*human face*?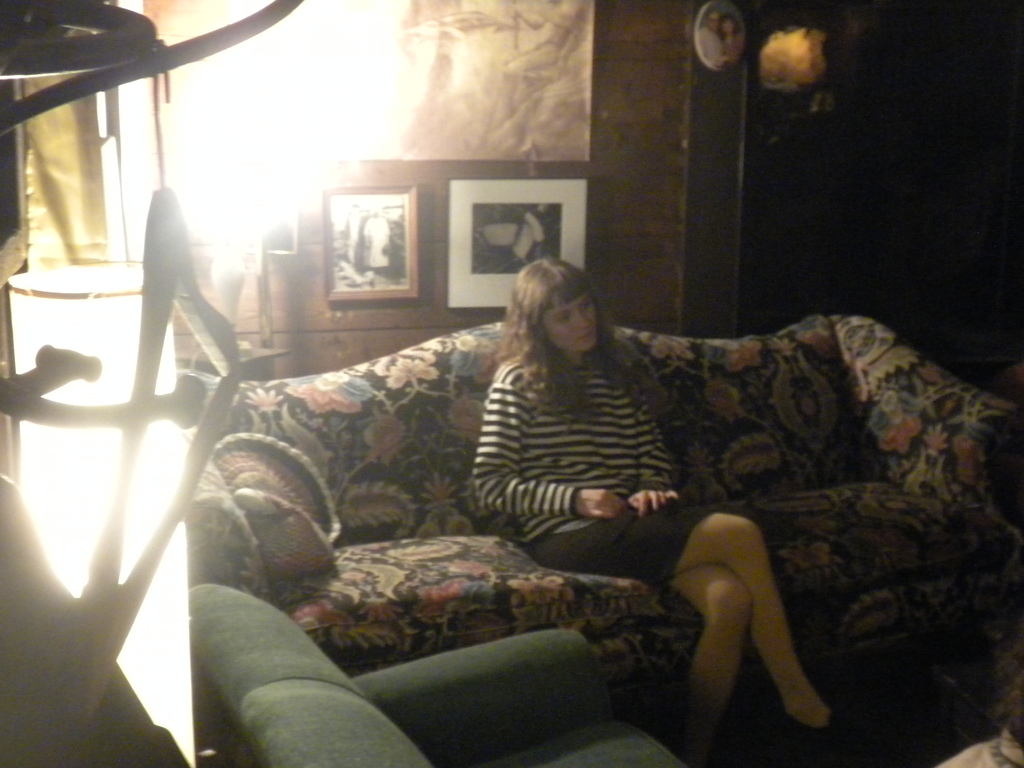
box=[543, 289, 601, 355]
